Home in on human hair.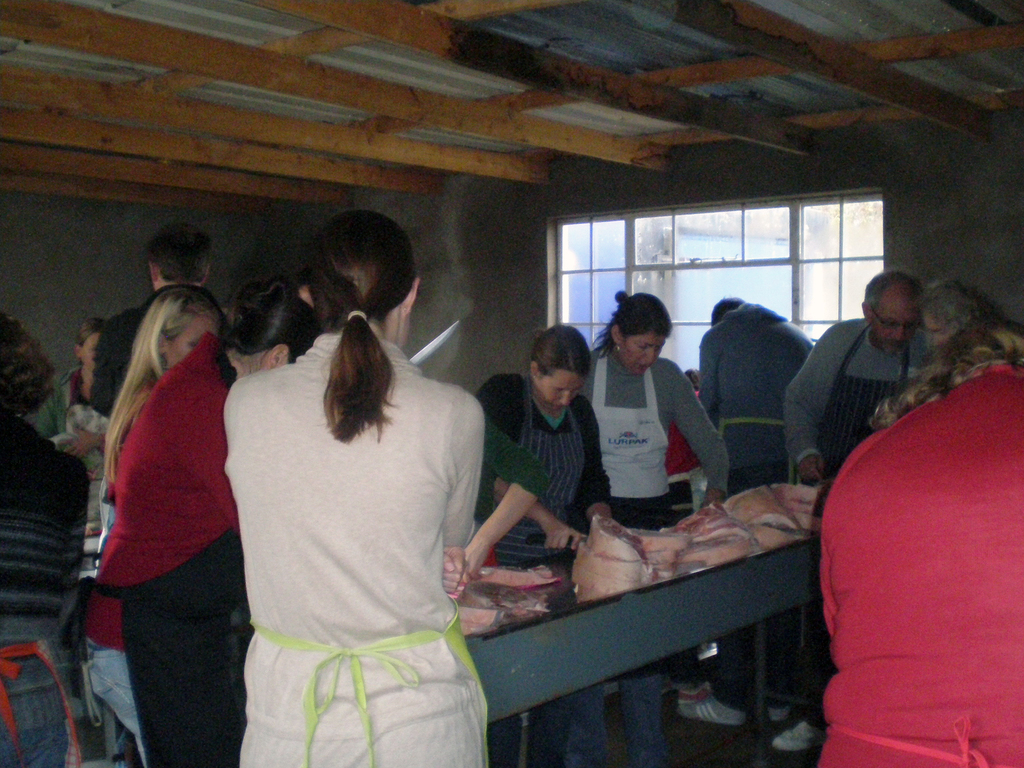
Homed in at region(0, 314, 52, 412).
